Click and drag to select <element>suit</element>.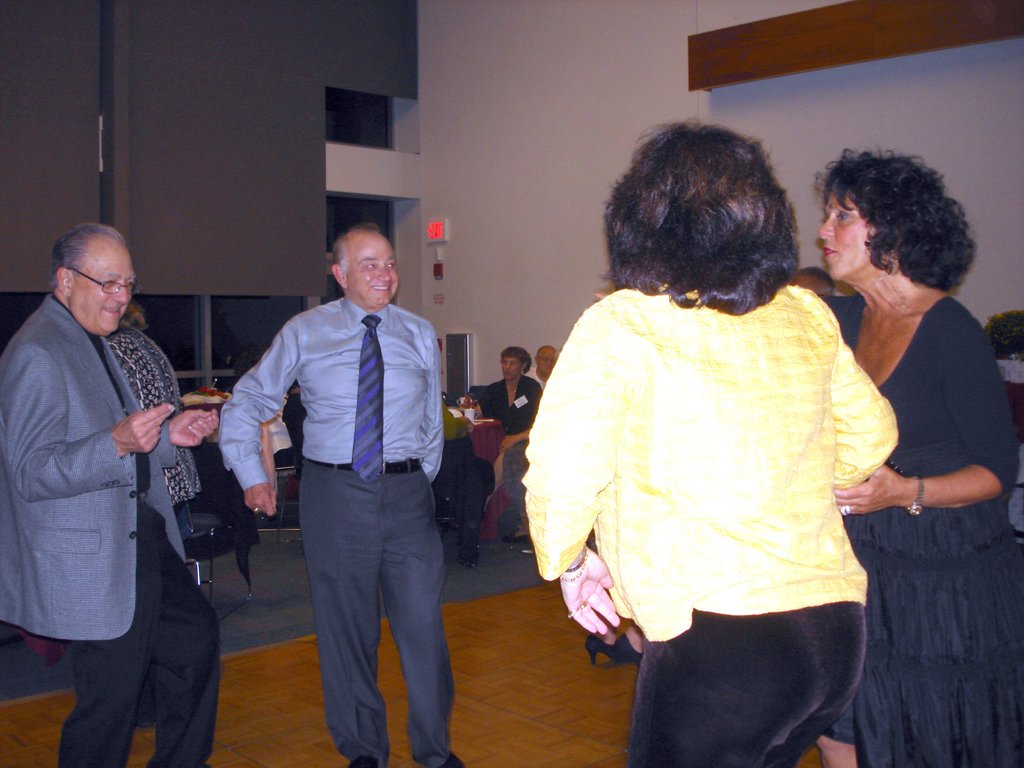
Selection: detection(12, 287, 198, 723).
